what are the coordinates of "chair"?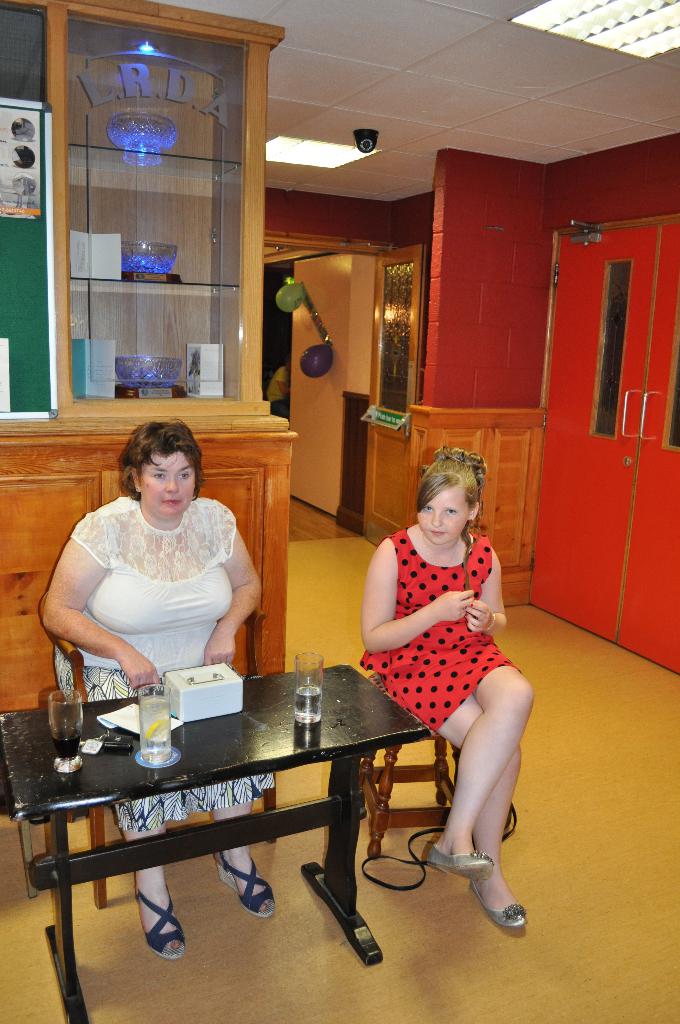
<region>47, 599, 277, 908</region>.
